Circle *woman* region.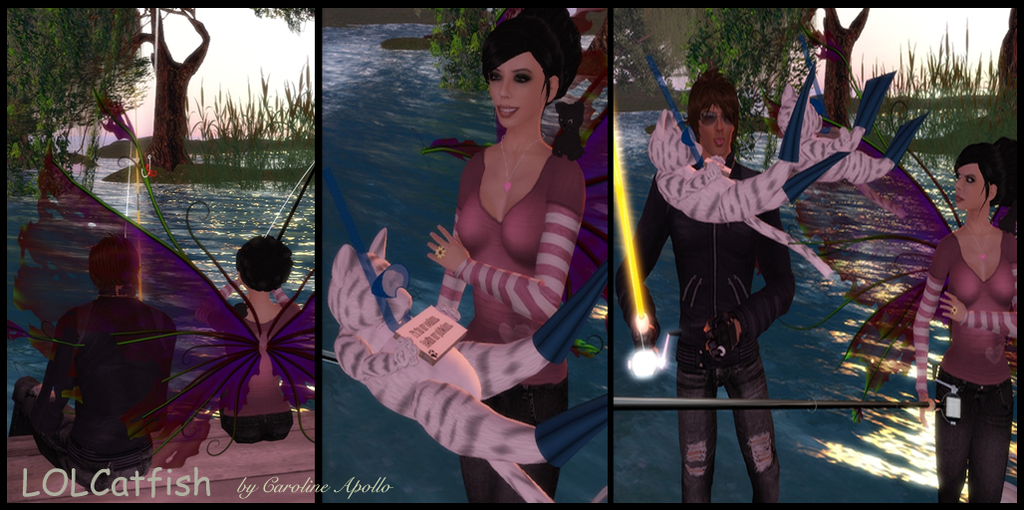
Region: bbox=[196, 235, 309, 446].
